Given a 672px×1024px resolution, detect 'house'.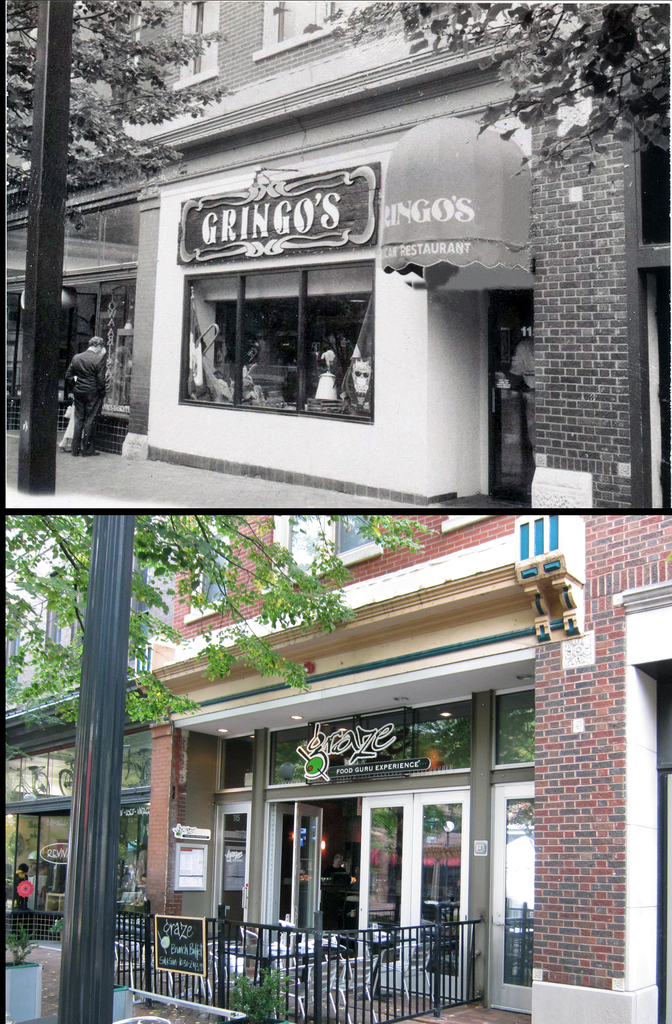
l=136, t=500, r=671, b=1023.
